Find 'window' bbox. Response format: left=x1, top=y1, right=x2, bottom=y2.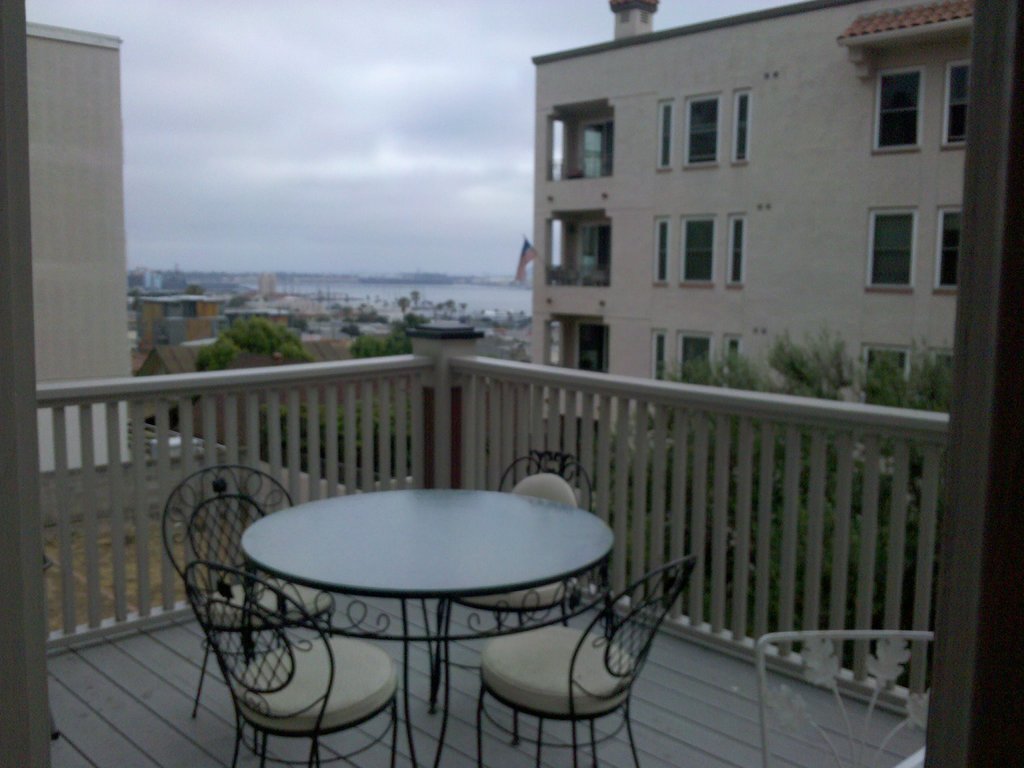
left=689, top=95, right=726, bottom=166.
